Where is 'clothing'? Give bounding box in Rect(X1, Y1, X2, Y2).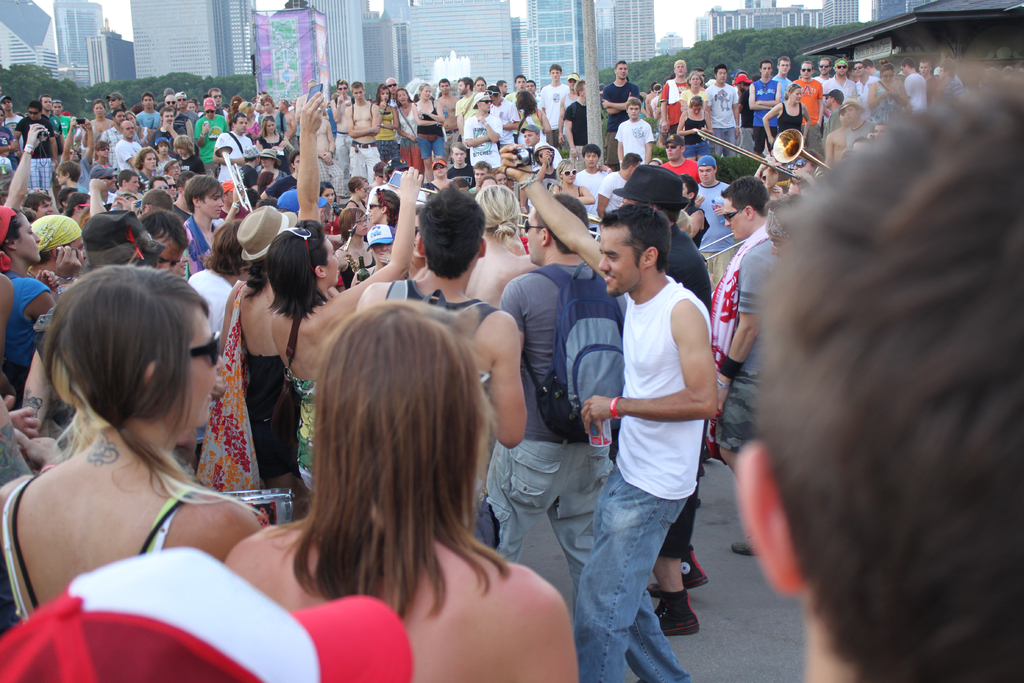
Rect(788, 110, 808, 134).
